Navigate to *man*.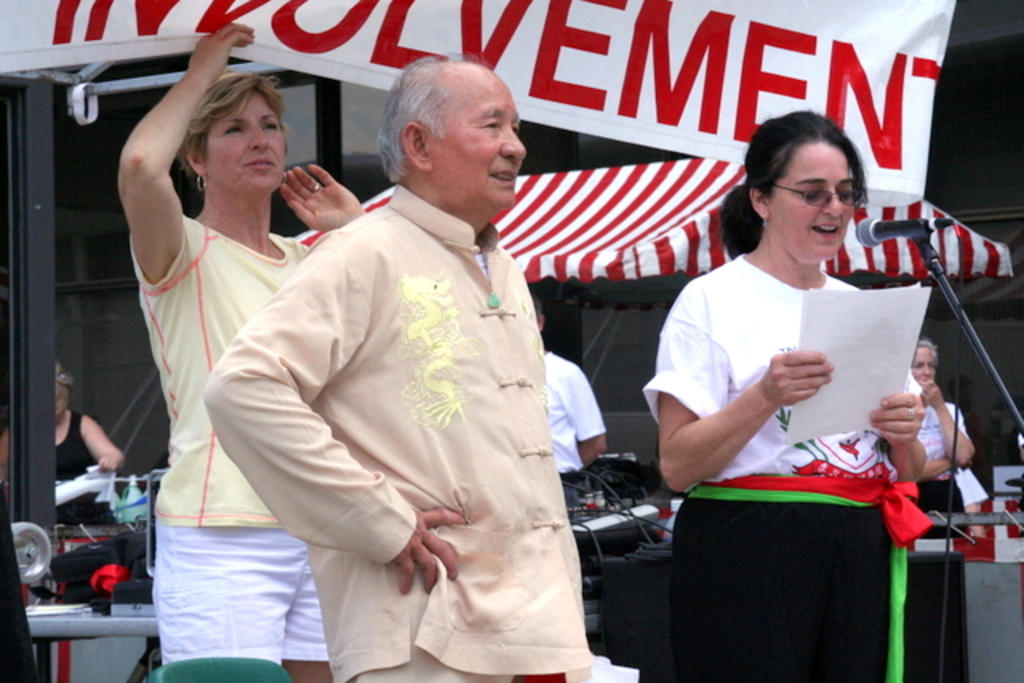
Navigation target: bbox(530, 293, 602, 510).
